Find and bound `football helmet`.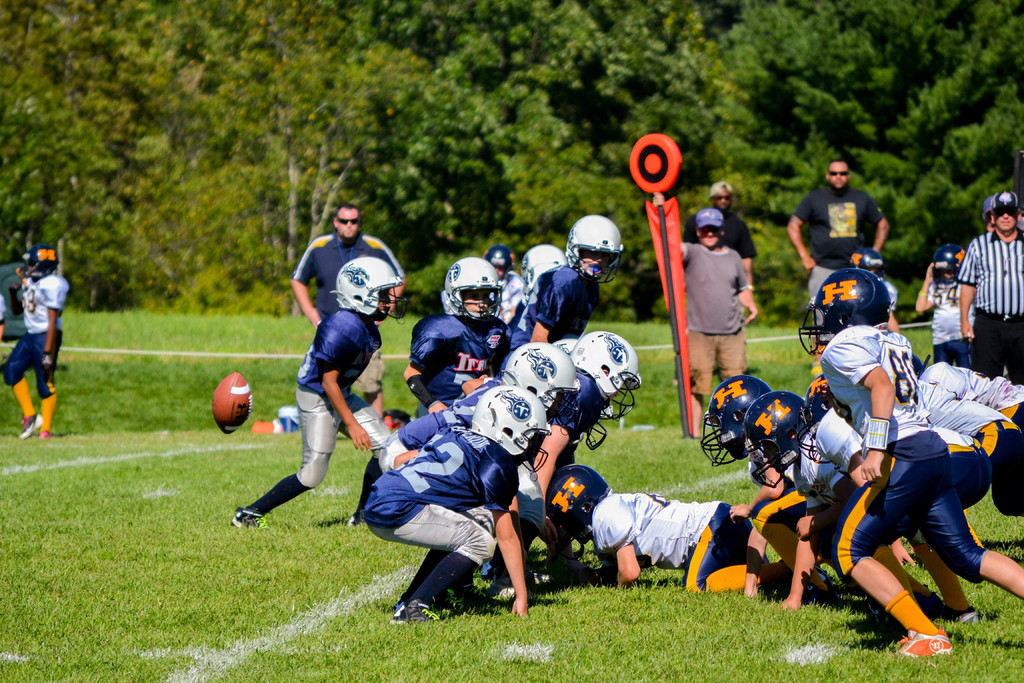
Bound: bbox=(740, 386, 813, 490).
